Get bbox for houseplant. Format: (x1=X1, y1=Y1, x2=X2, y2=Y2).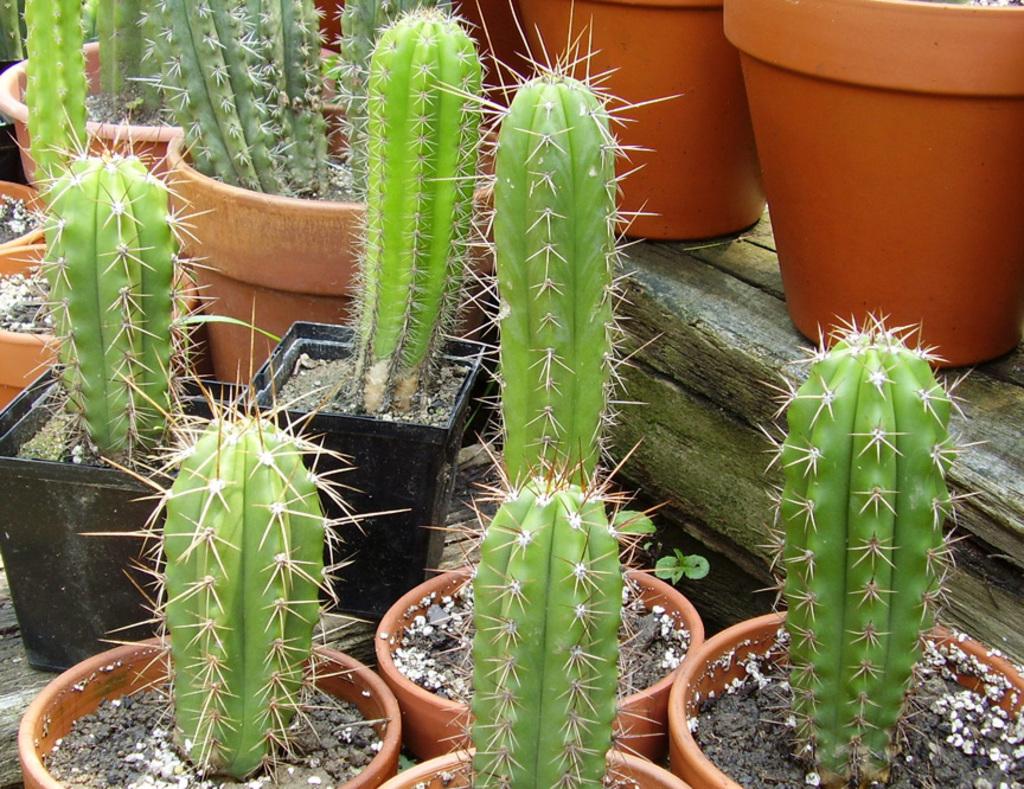
(x1=0, y1=148, x2=254, y2=685).
